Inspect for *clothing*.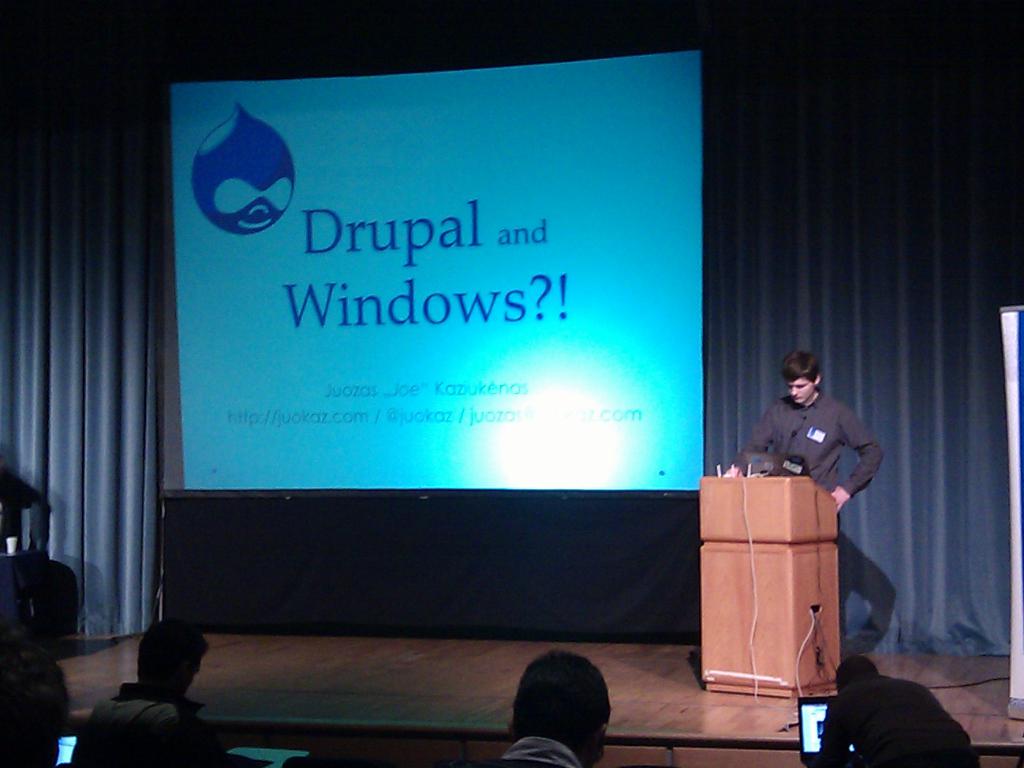
Inspection: detection(478, 734, 581, 767).
